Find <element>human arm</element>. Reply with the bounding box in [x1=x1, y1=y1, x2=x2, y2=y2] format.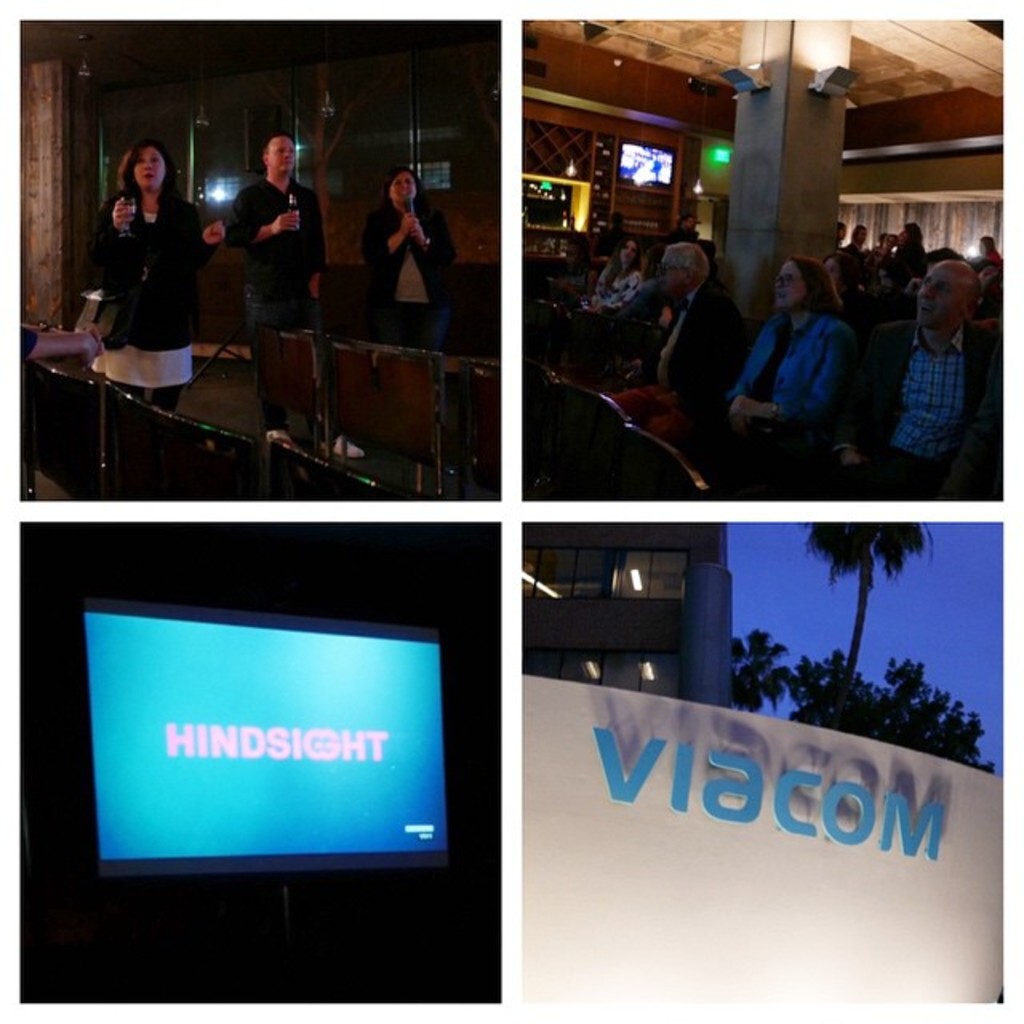
[x1=186, y1=229, x2=222, y2=283].
